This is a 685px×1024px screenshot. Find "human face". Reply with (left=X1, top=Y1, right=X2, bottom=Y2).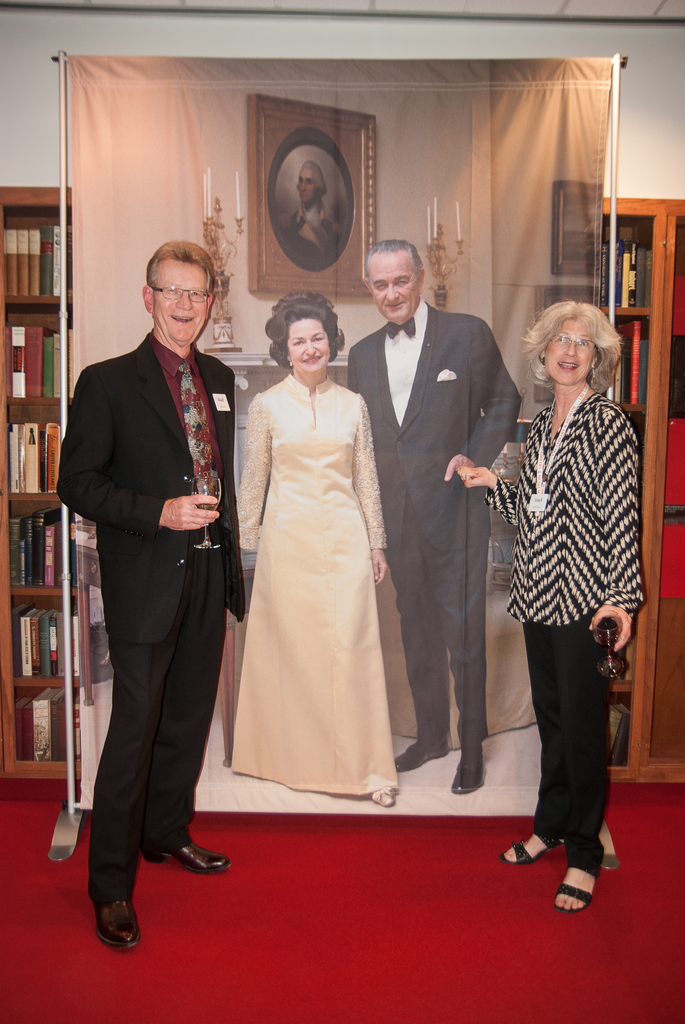
(left=369, top=255, right=418, bottom=323).
